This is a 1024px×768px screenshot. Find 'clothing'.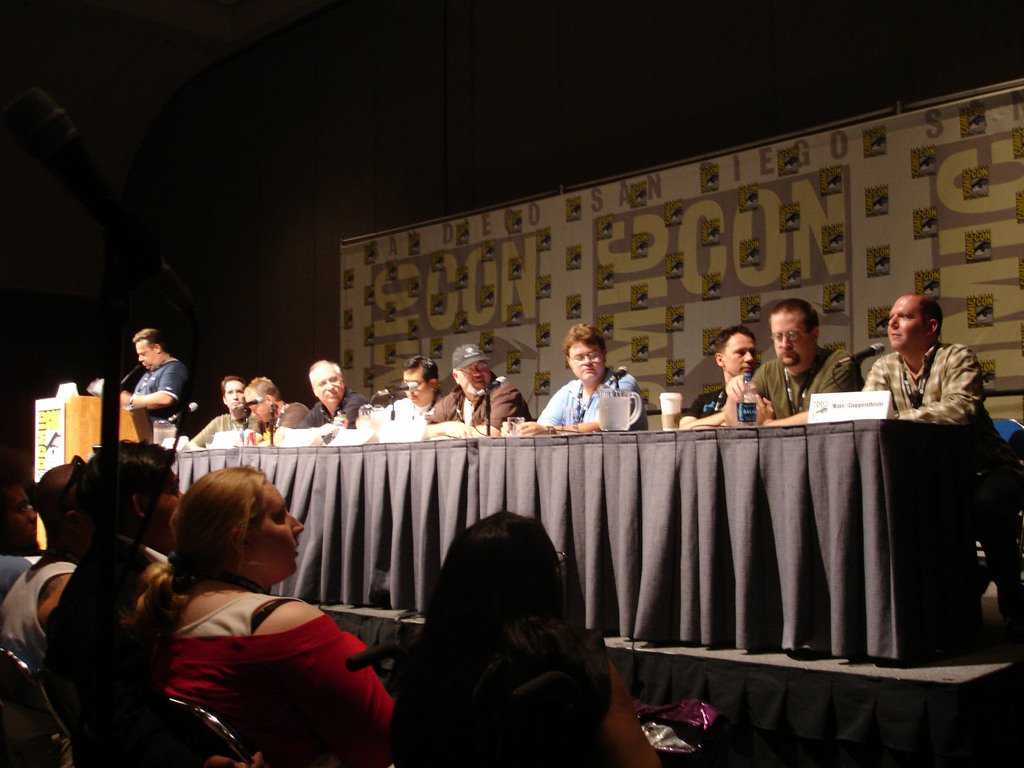
Bounding box: box=[136, 543, 386, 749].
